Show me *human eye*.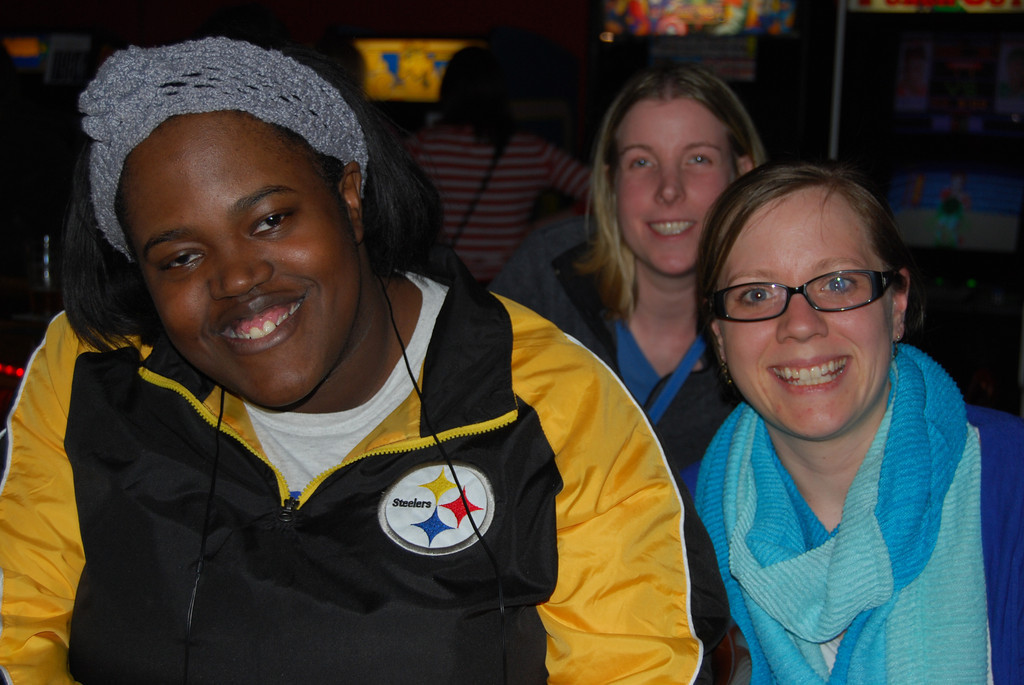
*human eye* is here: (left=818, top=272, right=855, bottom=293).
